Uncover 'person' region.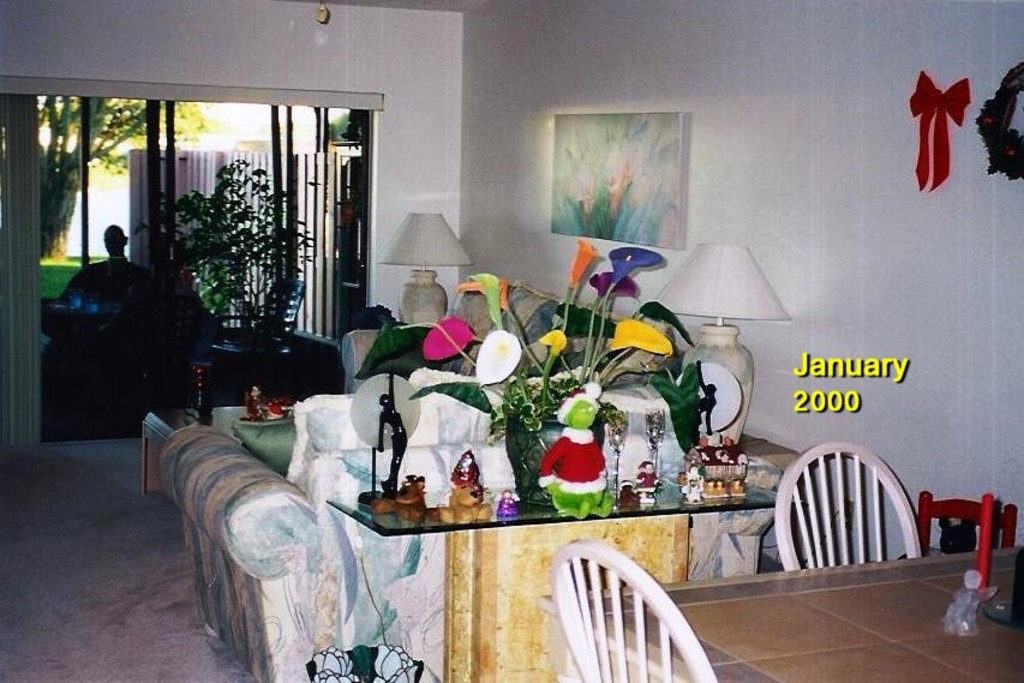
Uncovered: left=43, top=216, right=158, bottom=408.
